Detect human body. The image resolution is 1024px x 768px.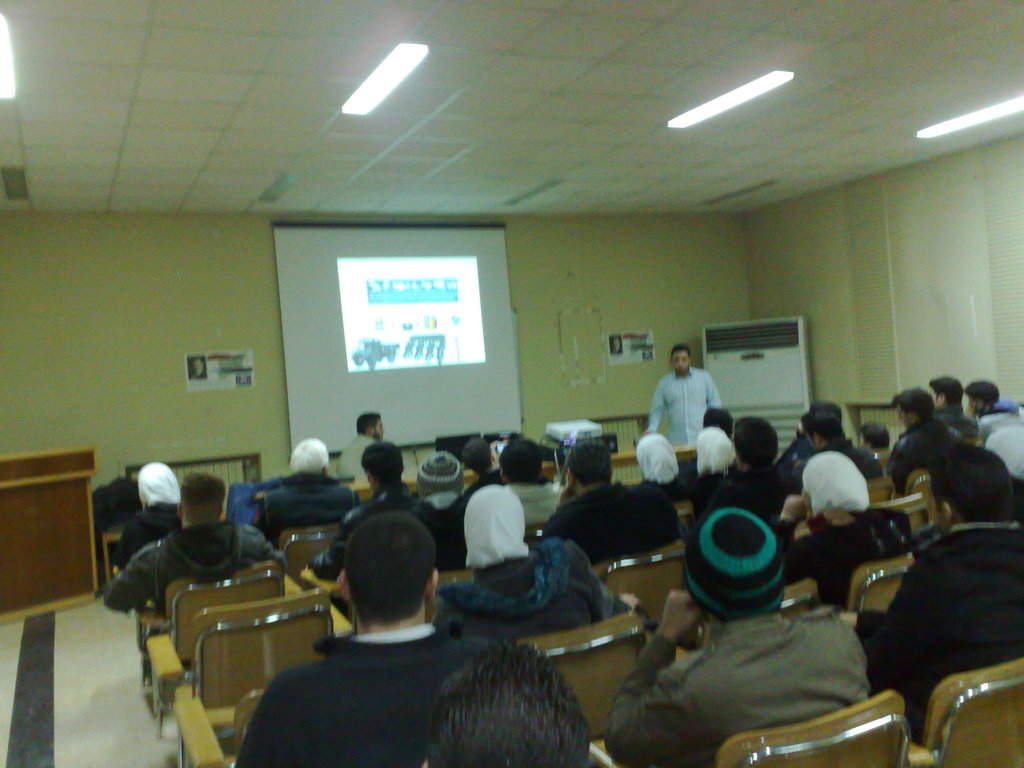
231 508 465 767.
